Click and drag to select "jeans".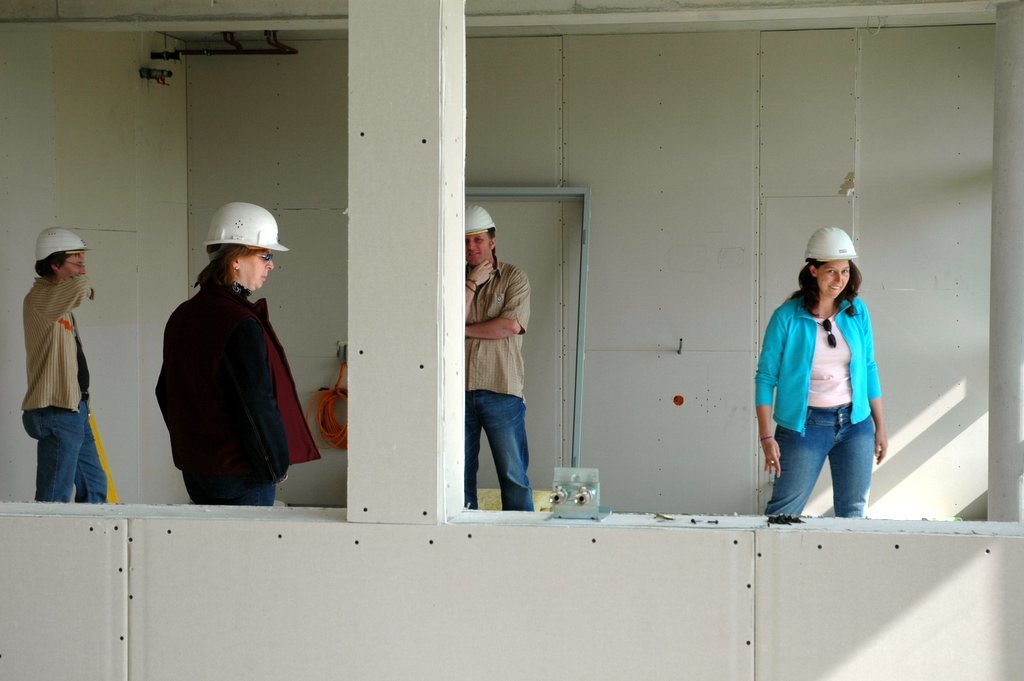
Selection: Rect(468, 388, 534, 509).
